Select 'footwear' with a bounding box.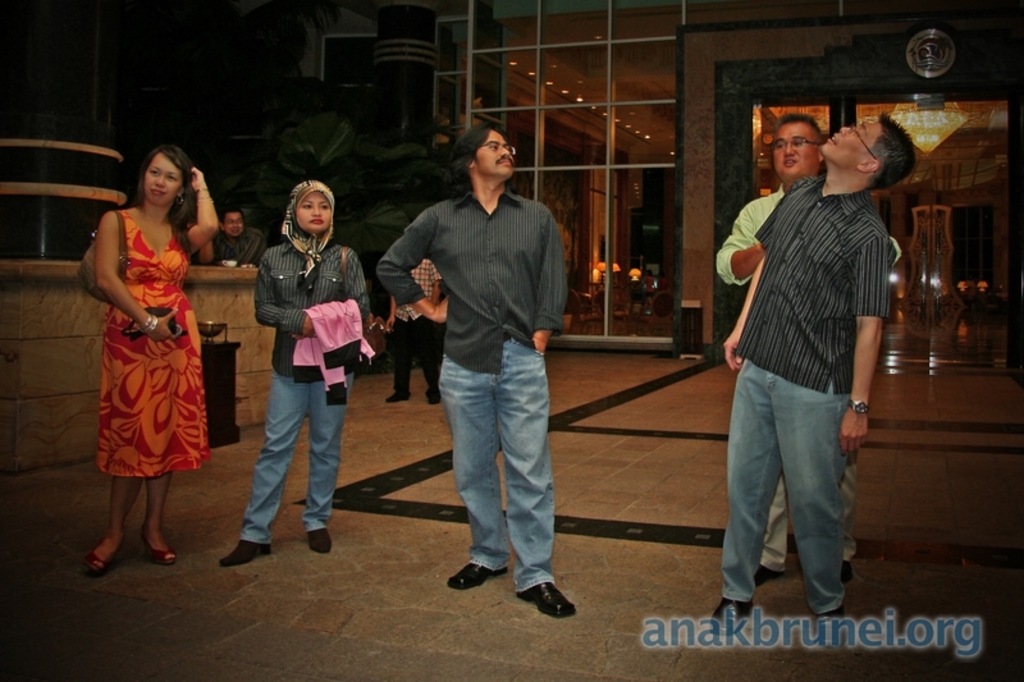
bbox(146, 532, 173, 566).
